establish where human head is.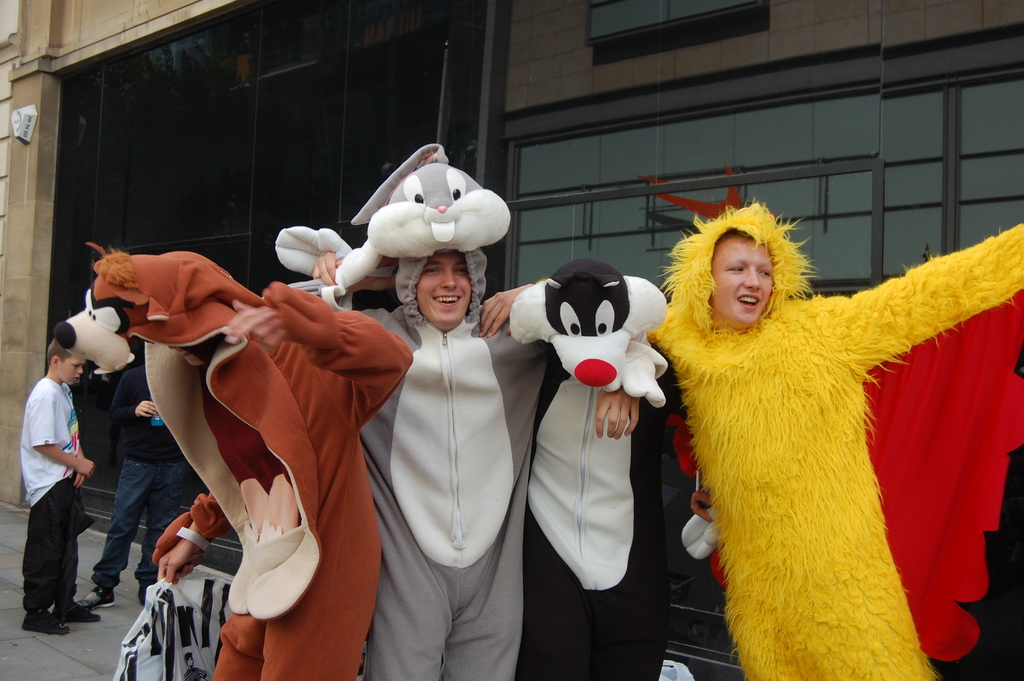
Established at 392:245:481:322.
